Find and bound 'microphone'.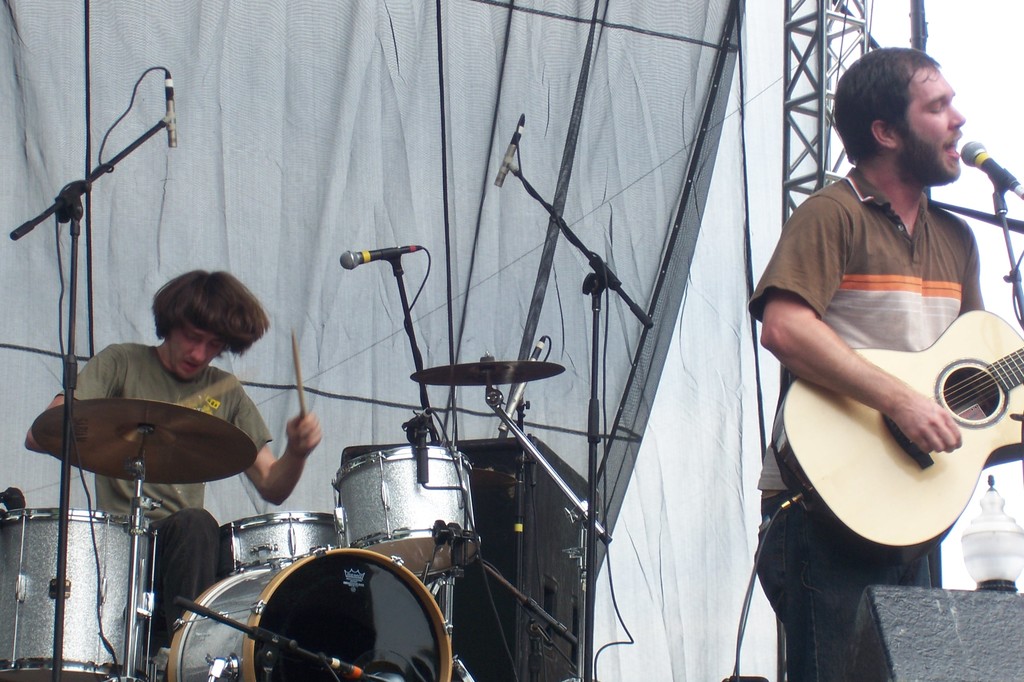
Bound: {"left": 960, "top": 137, "right": 1023, "bottom": 193}.
